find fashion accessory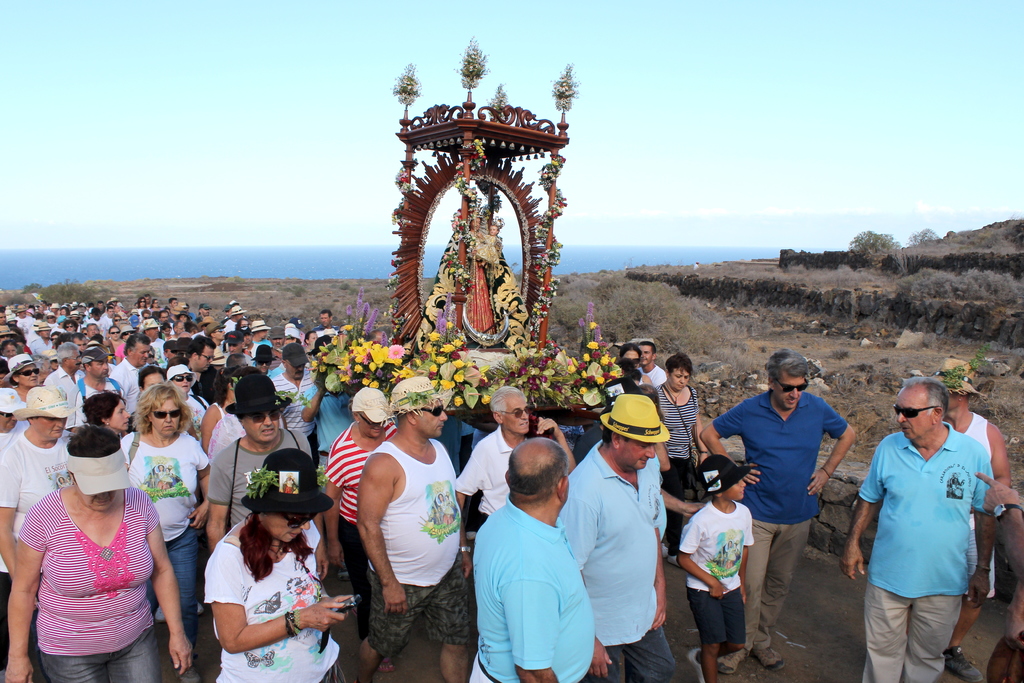
<region>9, 388, 68, 415</region>
